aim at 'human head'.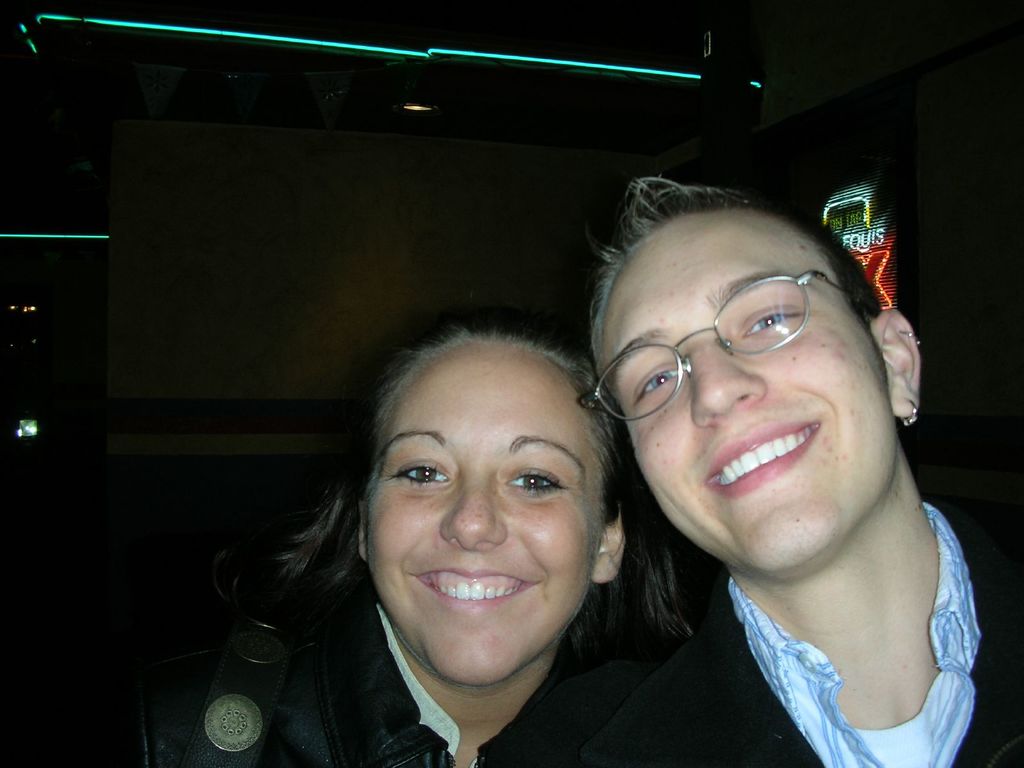
Aimed at region(582, 175, 929, 597).
